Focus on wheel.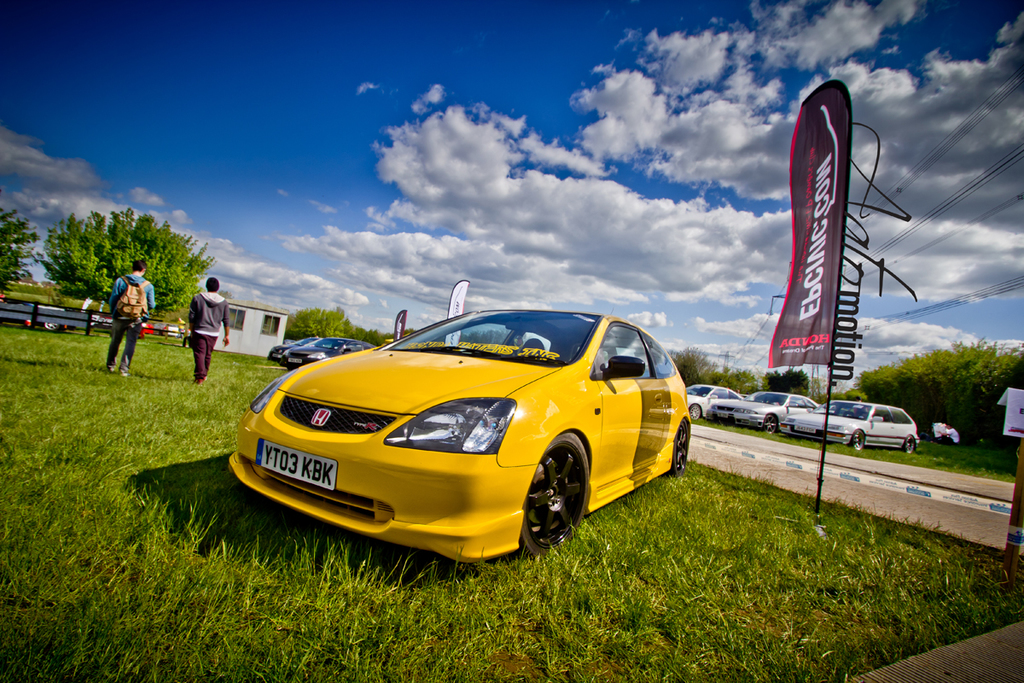
Focused at {"left": 851, "top": 429, "right": 865, "bottom": 452}.
